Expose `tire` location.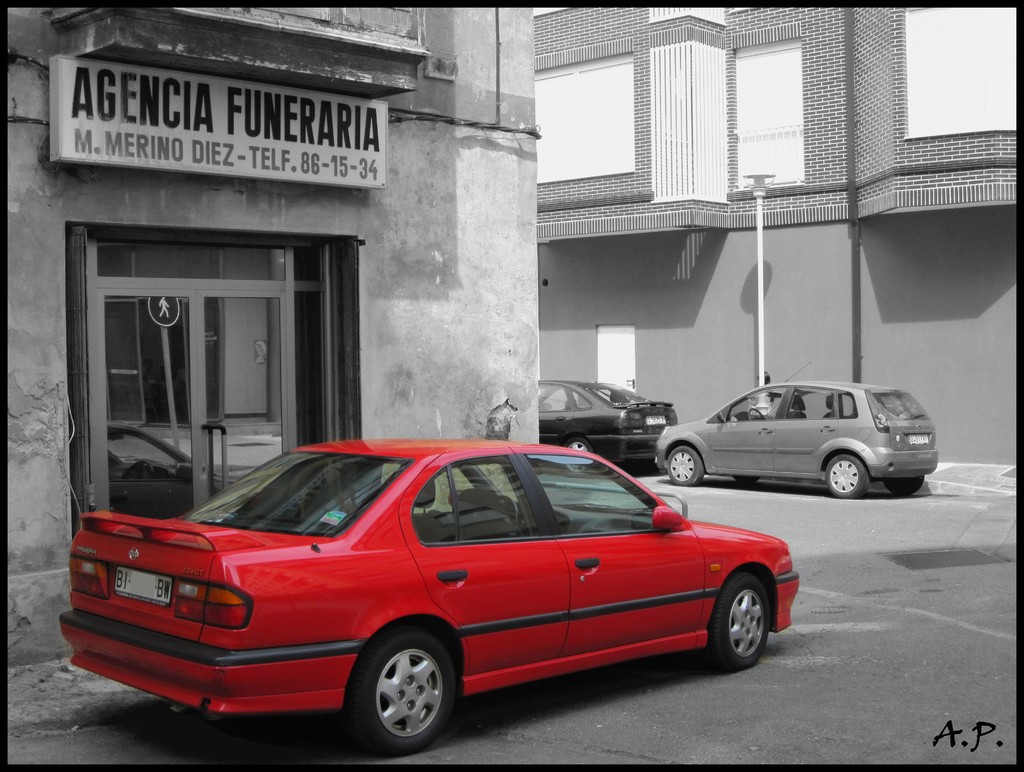
Exposed at left=732, top=477, right=756, bottom=484.
